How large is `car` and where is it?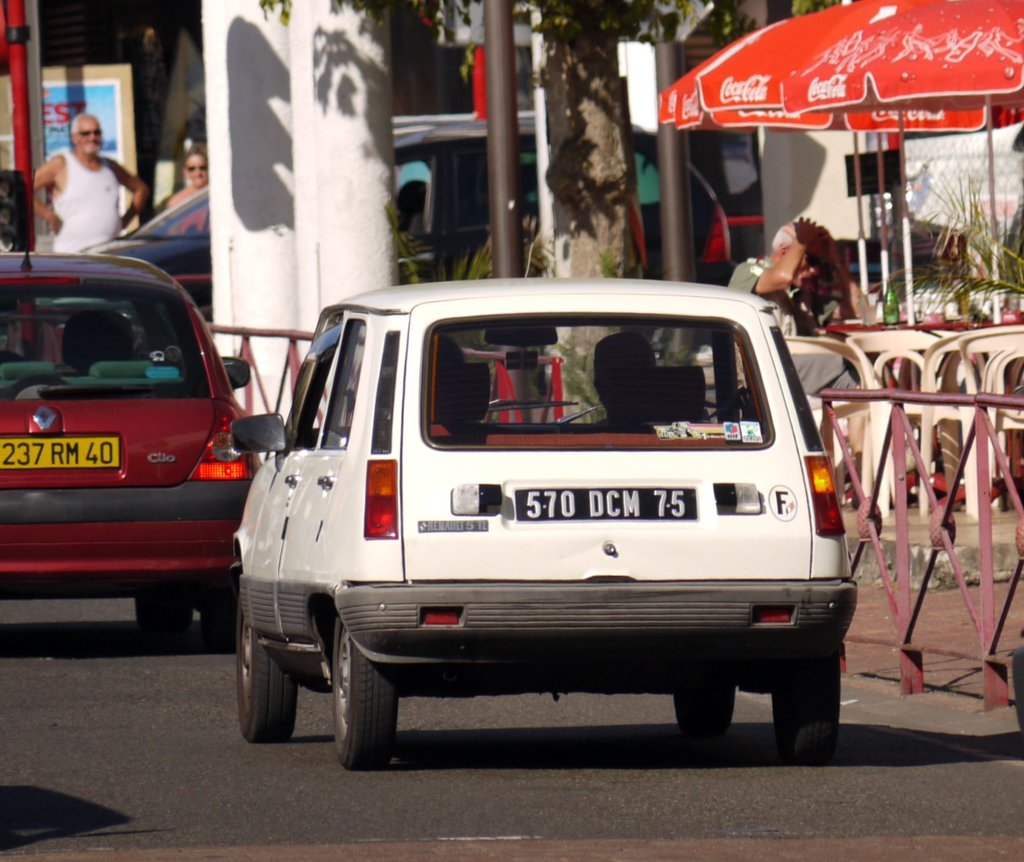
Bounding box: 252, 277, 857, 747.
